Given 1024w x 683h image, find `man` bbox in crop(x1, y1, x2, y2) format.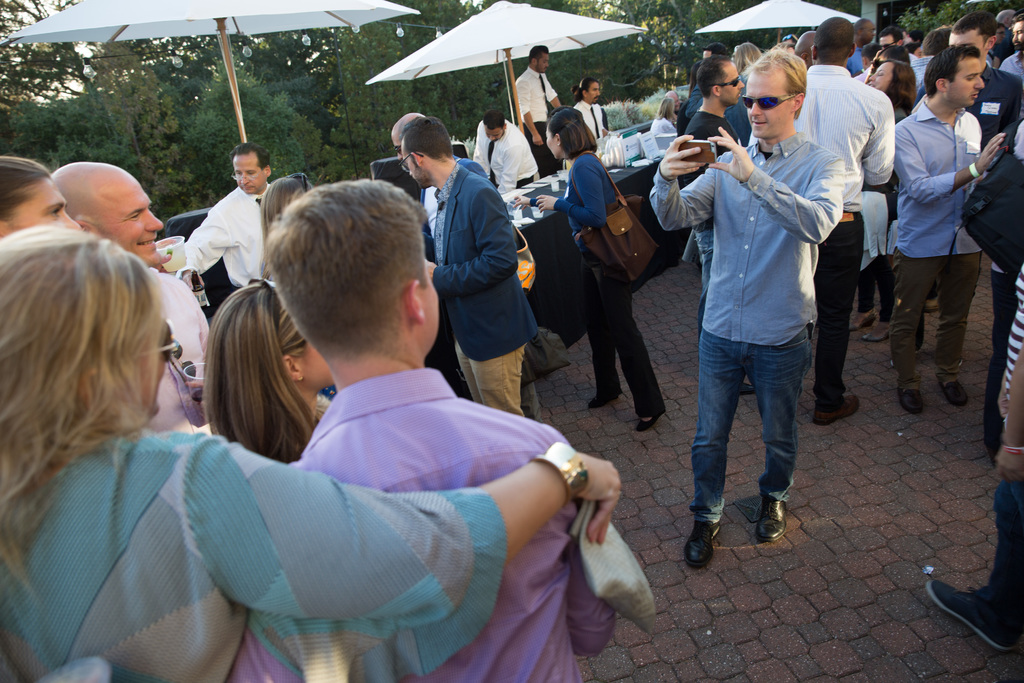
crop(51, 160, 229, 442).
